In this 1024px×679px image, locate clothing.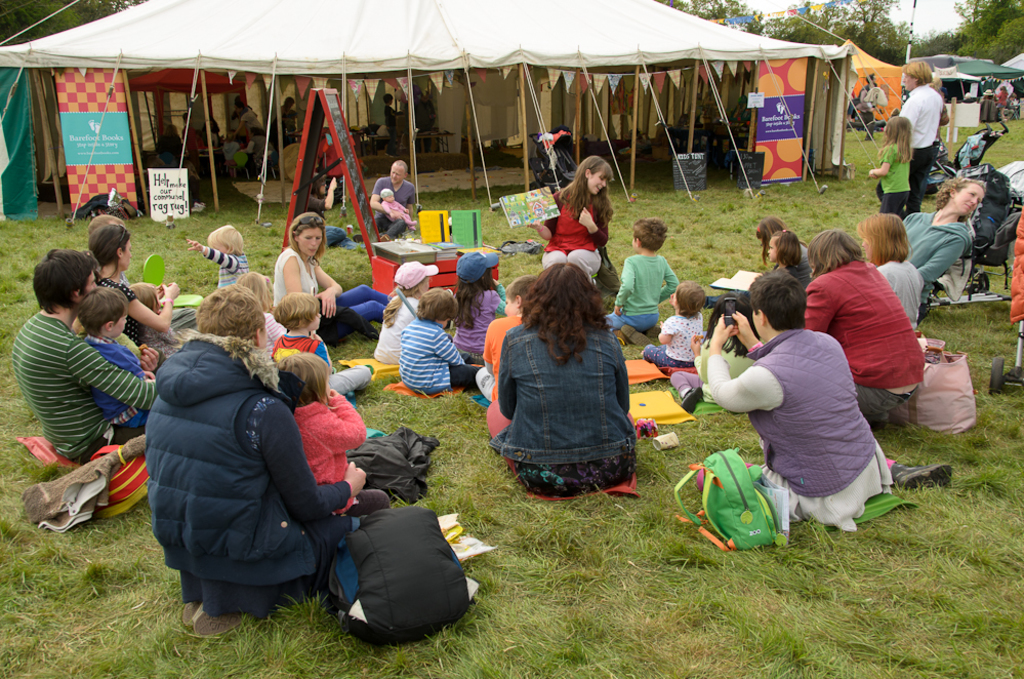
Bounding box: pyautogui.locateOnScreen(473, 307, 522, 411).
